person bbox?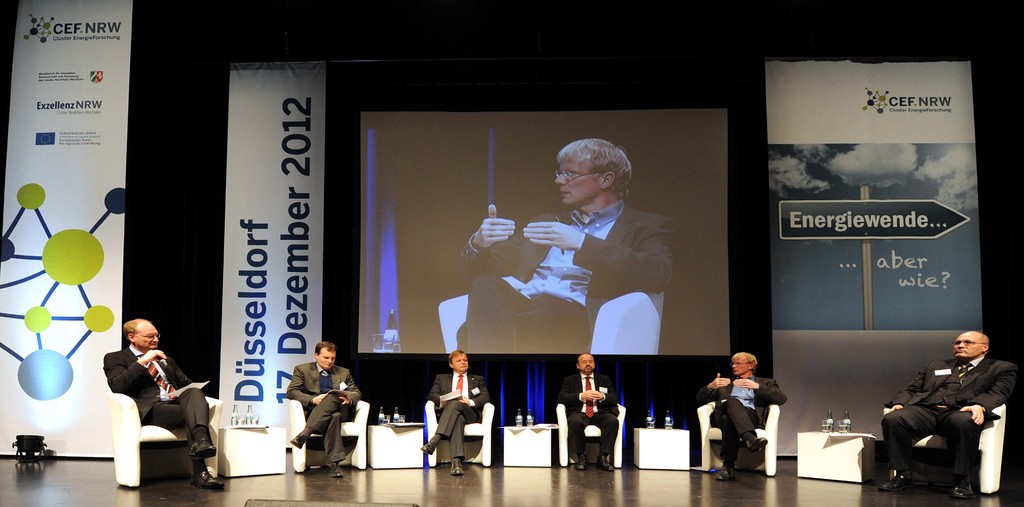
bbox=[557, 353, 619, 470]
